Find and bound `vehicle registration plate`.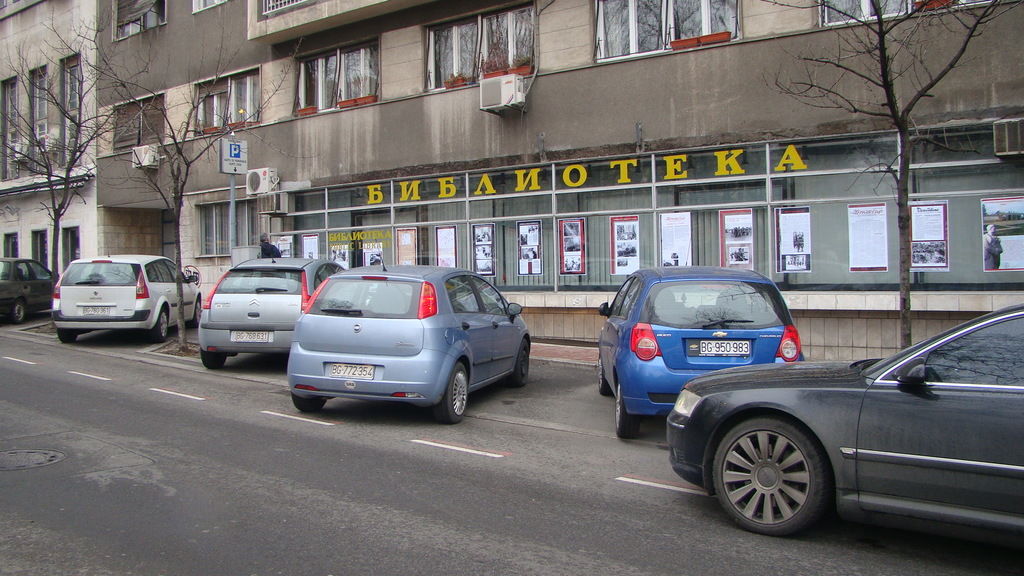
Bound: 335, 364, 371, 378.
